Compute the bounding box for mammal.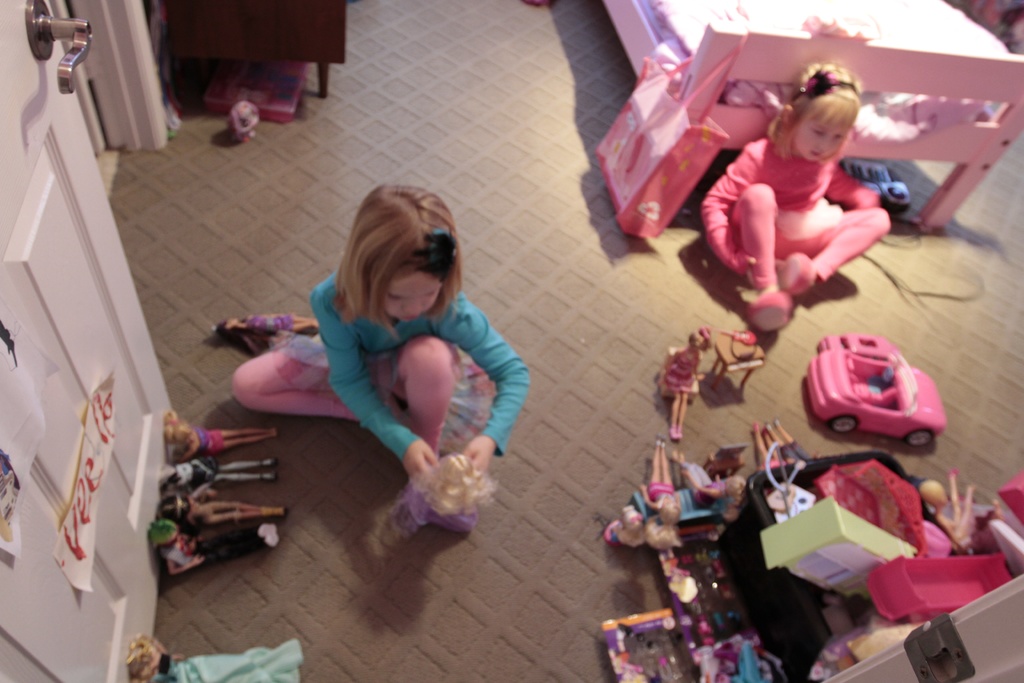
(left=778, top=428, right=819, bottom=481).
